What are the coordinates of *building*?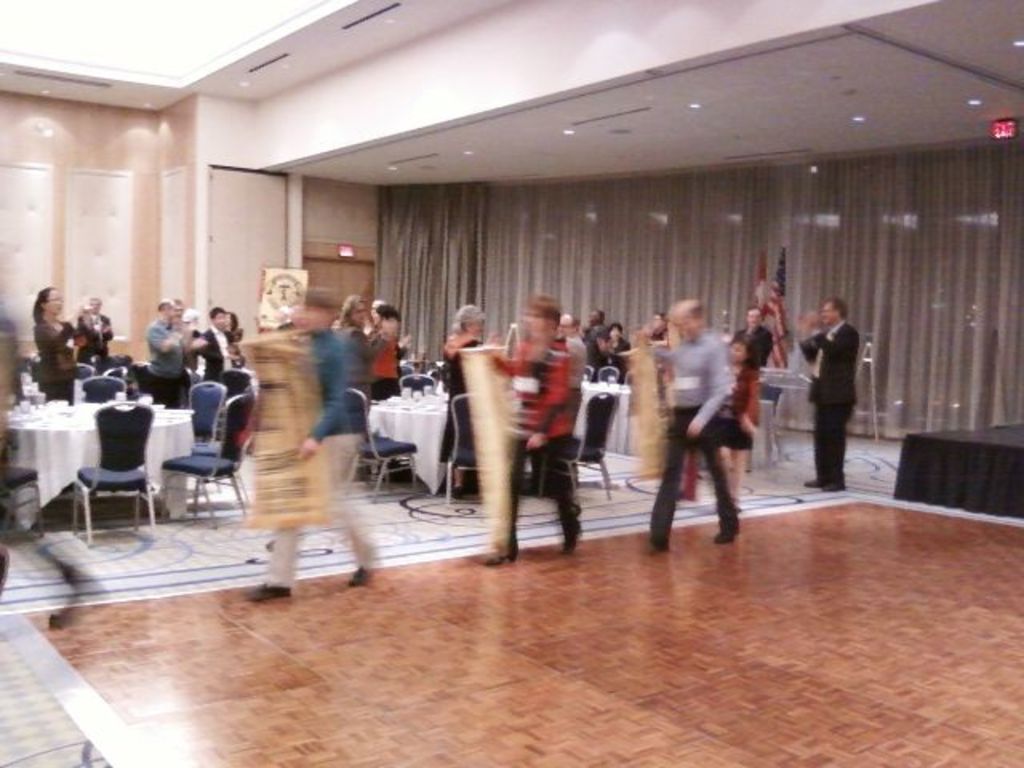
{"x1": 0, "y1": 0, "x2": 1022, "y2": 766}.
